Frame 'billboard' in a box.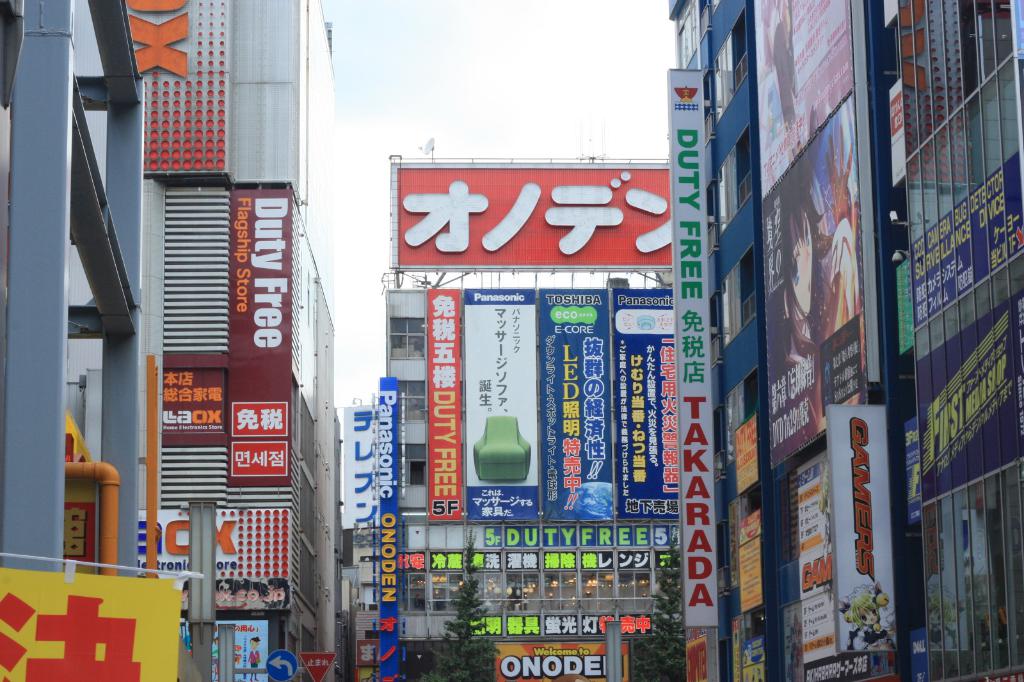
(794, 460, 846, 660).
